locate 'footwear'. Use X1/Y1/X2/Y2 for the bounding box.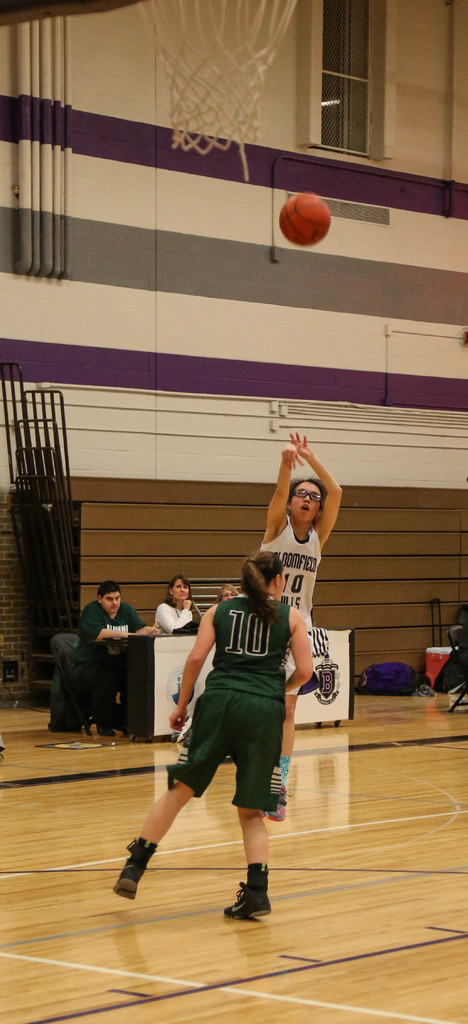
263/784/293/824.
